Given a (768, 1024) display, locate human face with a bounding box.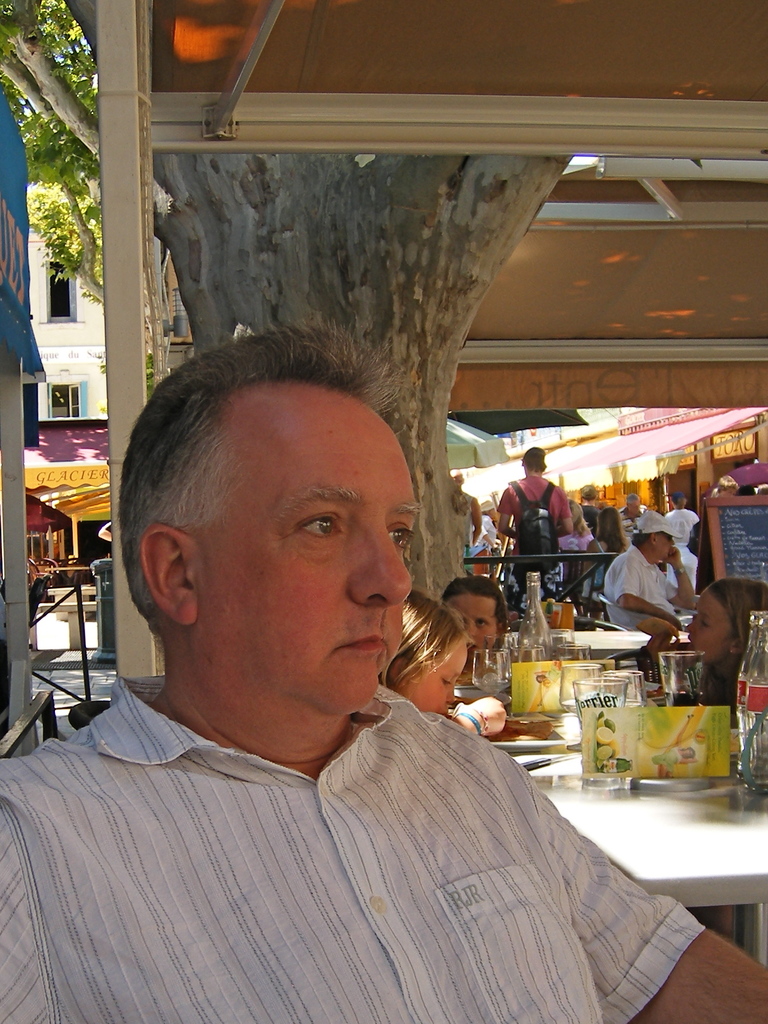
Located: box(647, 533, 672, 564).
